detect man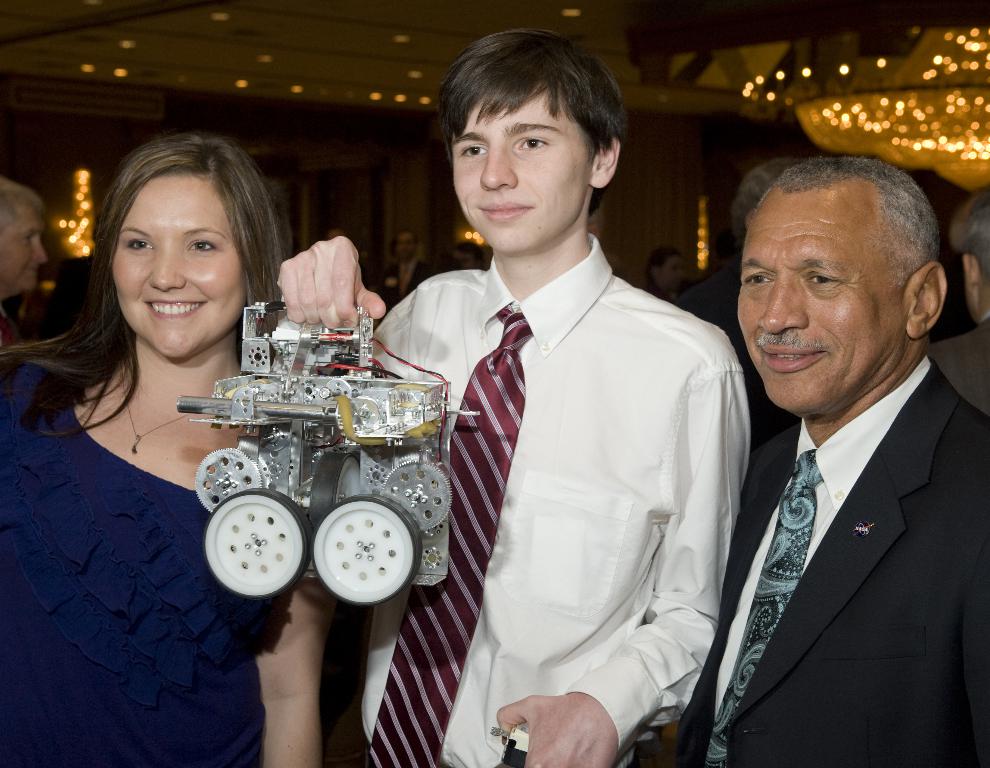
bbox=[277, 25, 752, 767]
